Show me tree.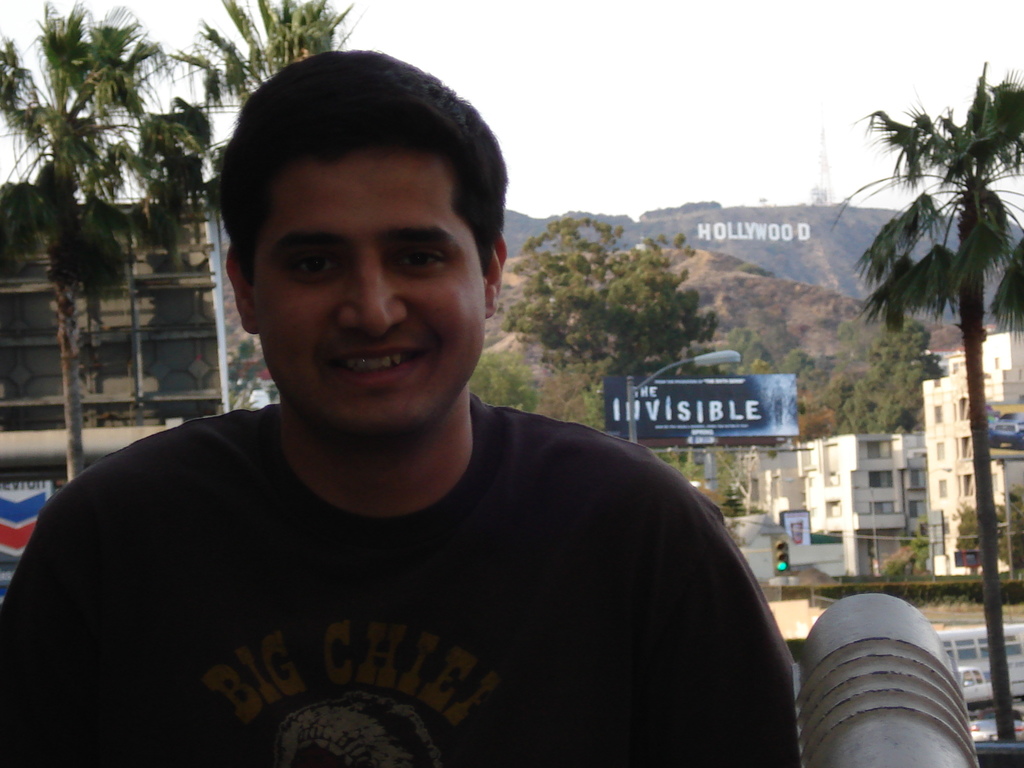
tree is here: Rect(496, 213, 724, 390).
